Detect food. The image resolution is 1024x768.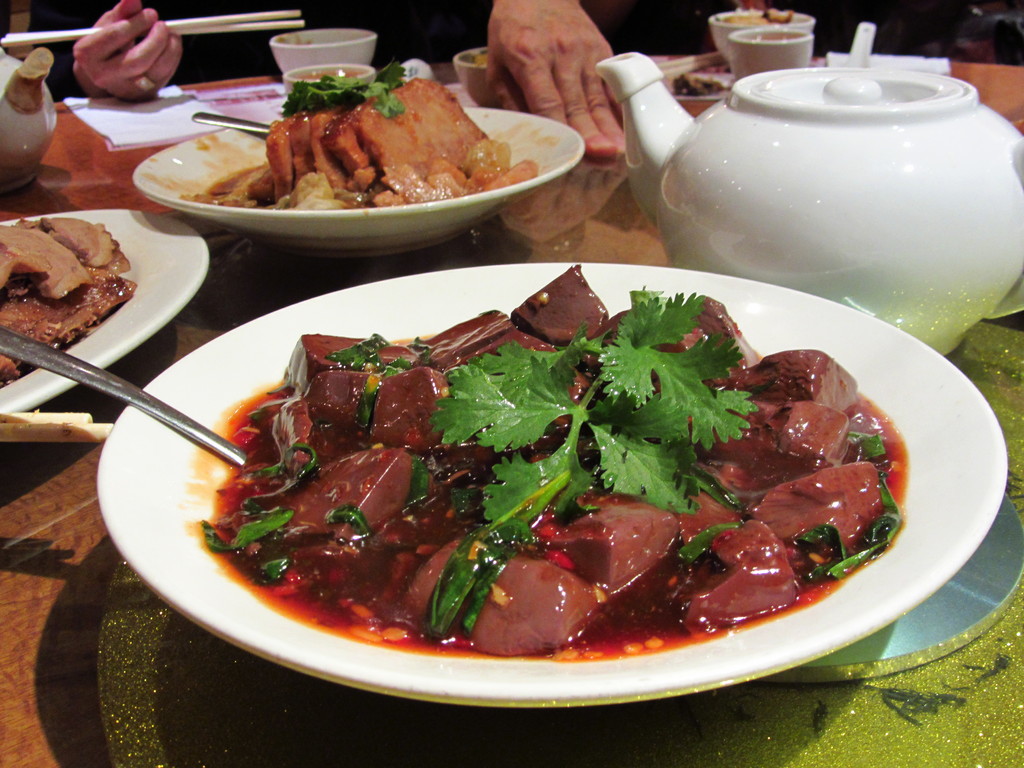
l=261, t=301, r=930, b=660.
